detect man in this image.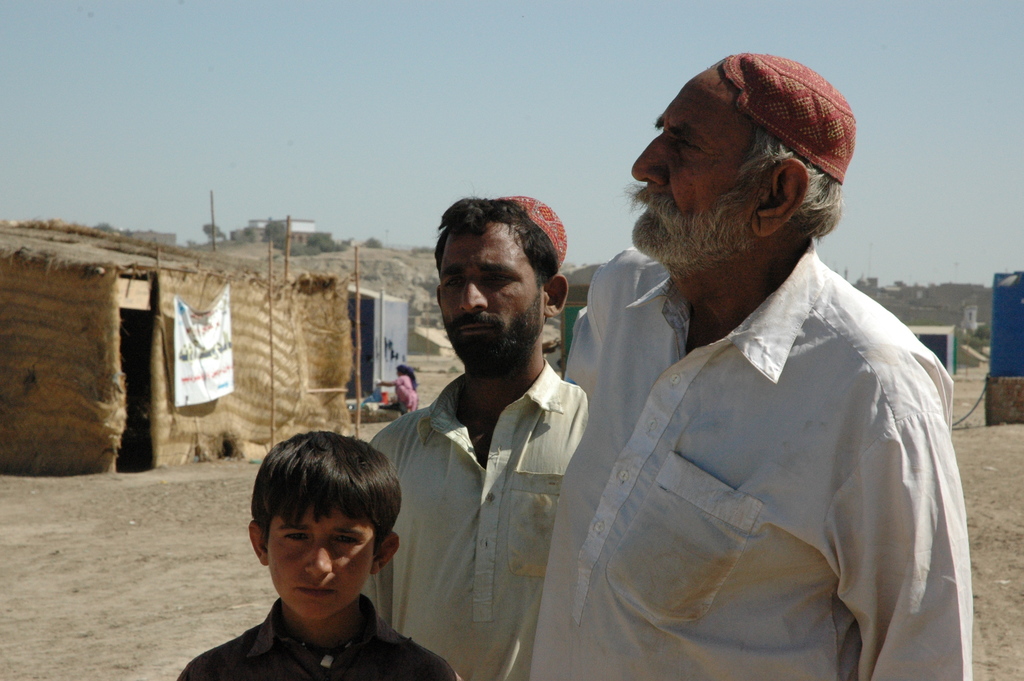
Detection: pyautogui.locateOnScreen(366, 193, 589, 680).
